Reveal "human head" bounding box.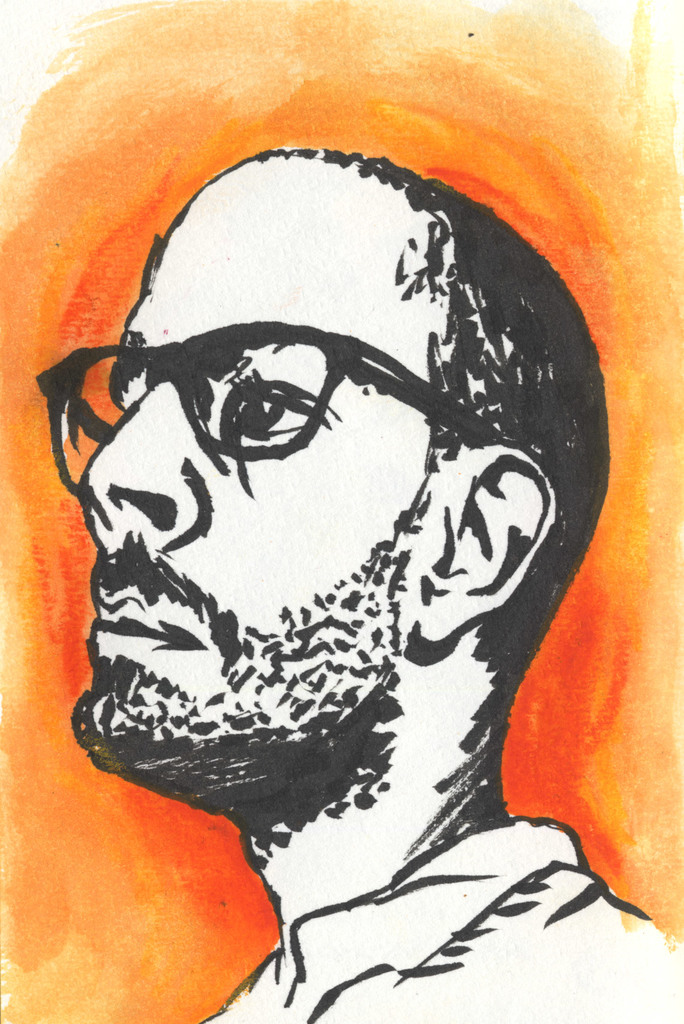
Revealed: select_region(61, 71, 649, 881).
